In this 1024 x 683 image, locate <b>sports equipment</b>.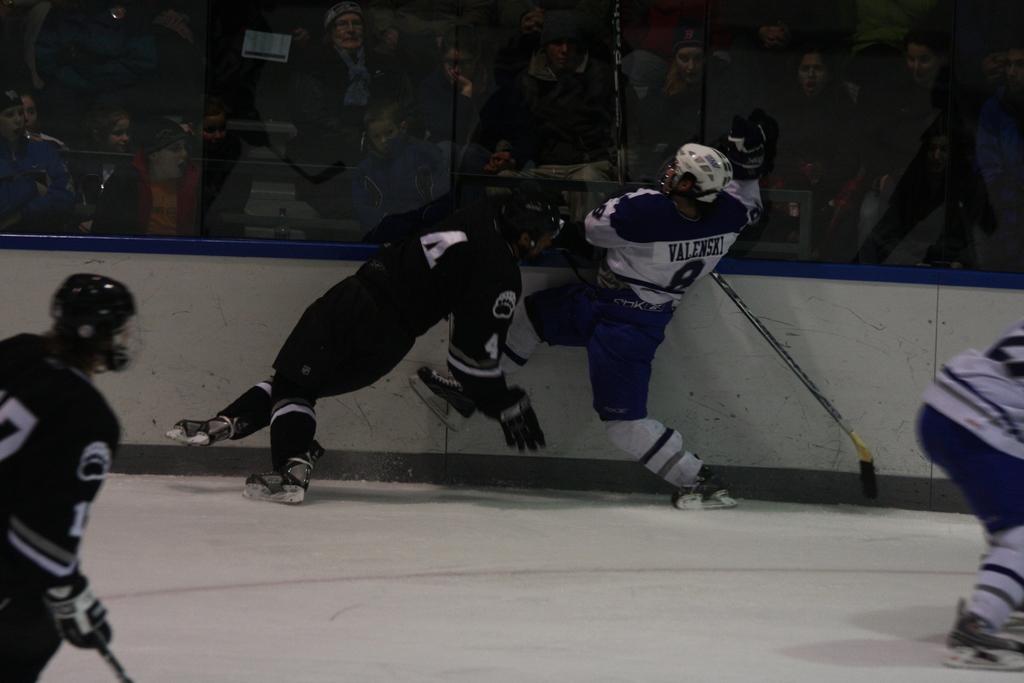
Bounding box: detection(166, 416, 231, 452).
